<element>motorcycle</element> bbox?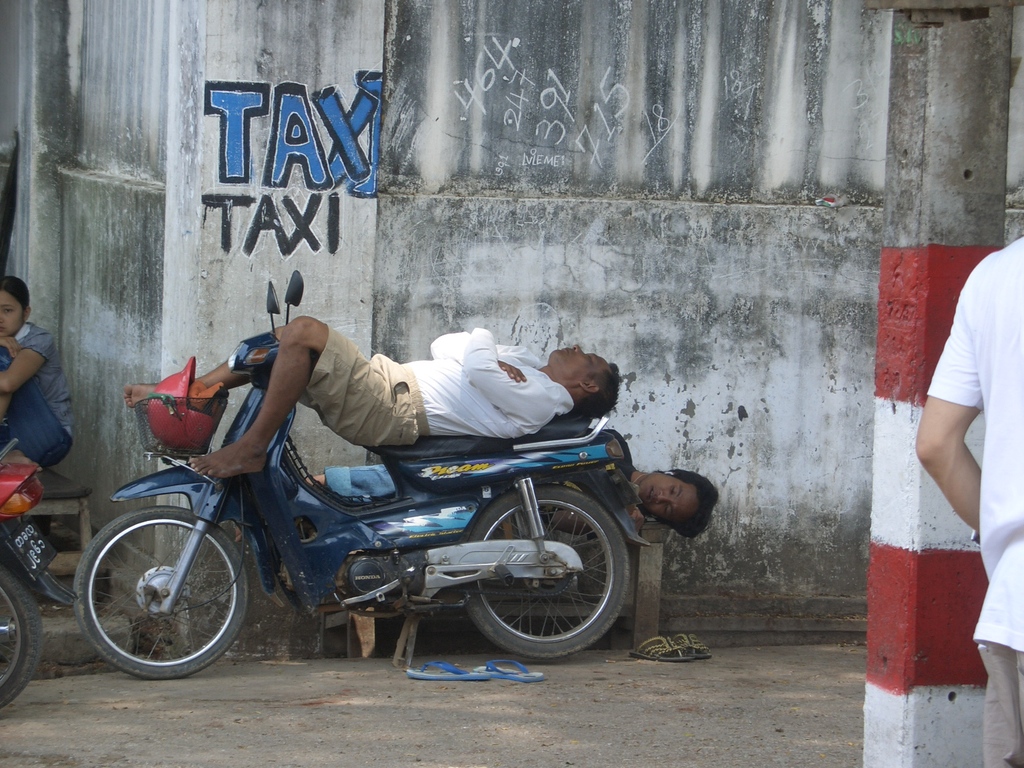
crop(1, 433, 63, 709)
